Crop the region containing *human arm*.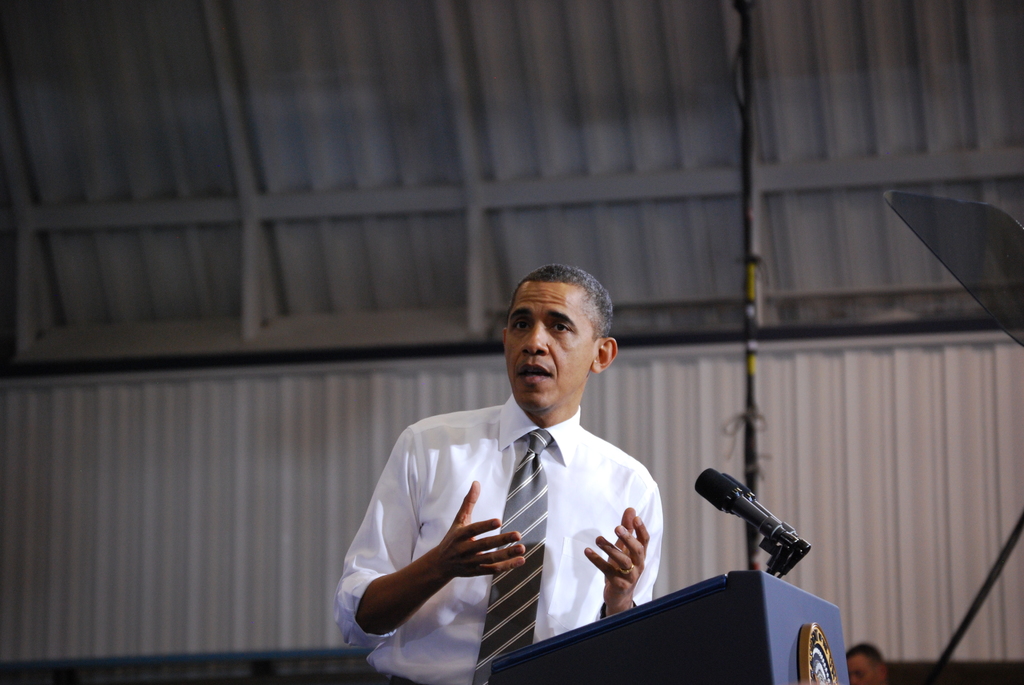
Crop region: [left=328, top=418, right=527, bottom=652].
